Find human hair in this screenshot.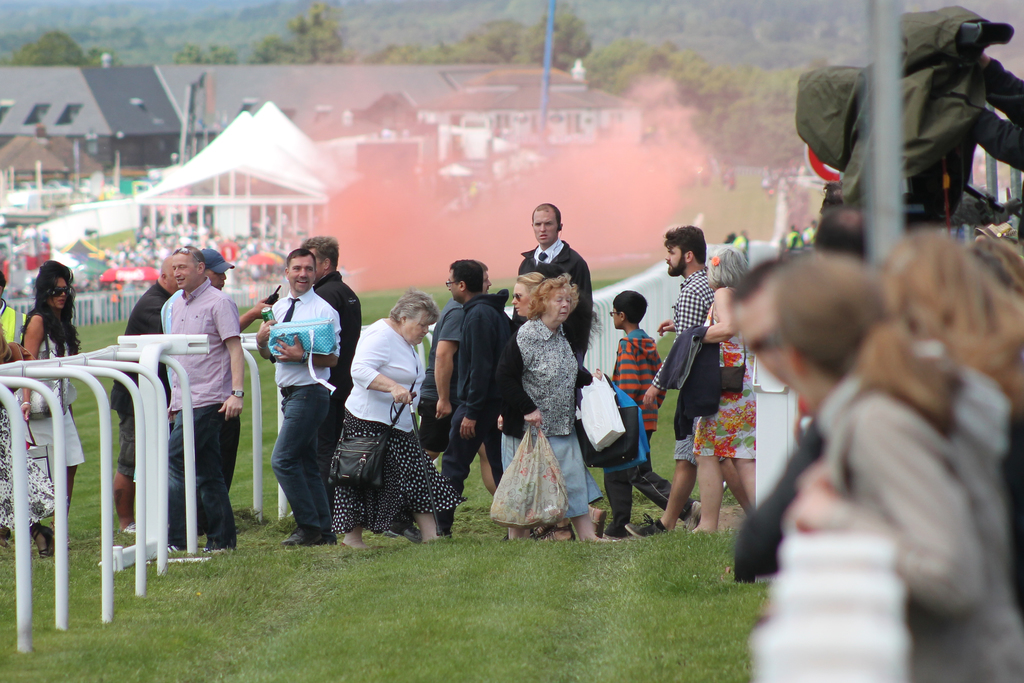
The bounding box for human hair is (left=525, top=273, right=579, bottom=324).
